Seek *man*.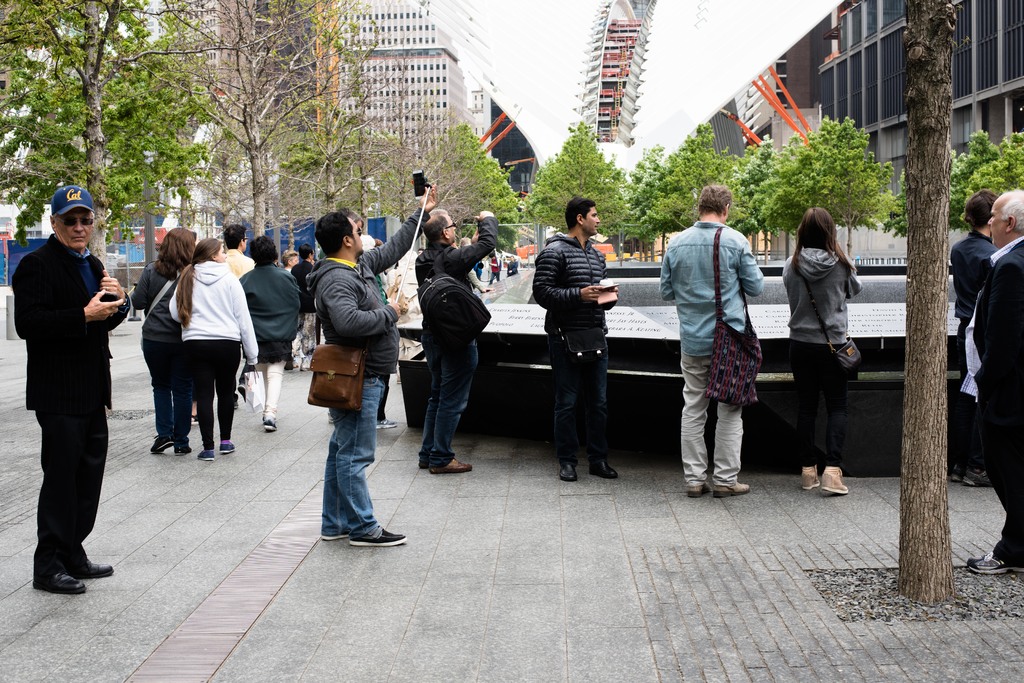
<region>957, 191, 999, 491</region>.
